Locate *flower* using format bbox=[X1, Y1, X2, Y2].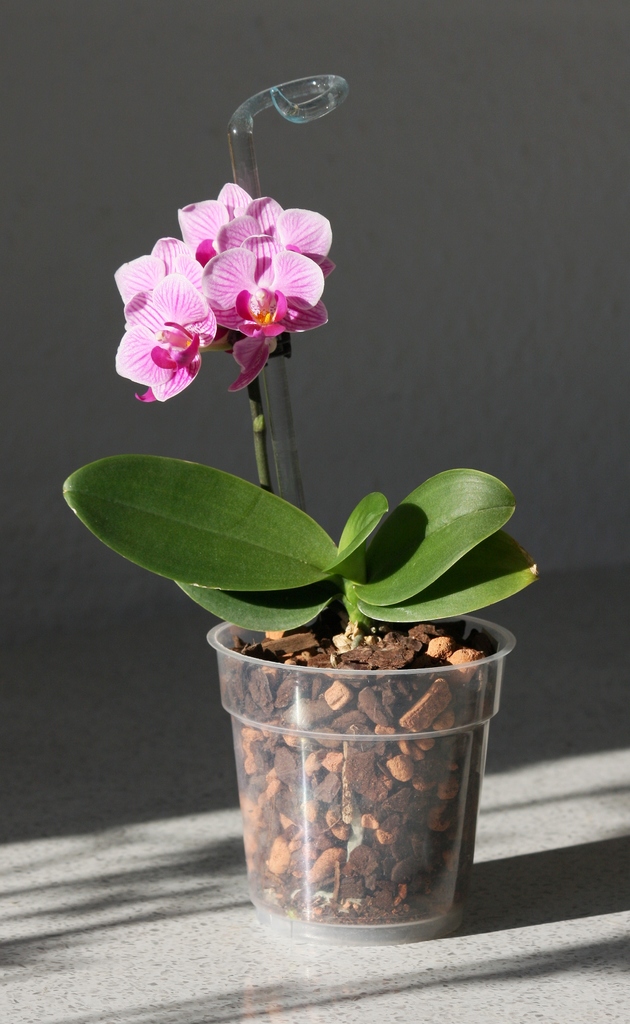
bbox=[176, 183, 332, 288].
